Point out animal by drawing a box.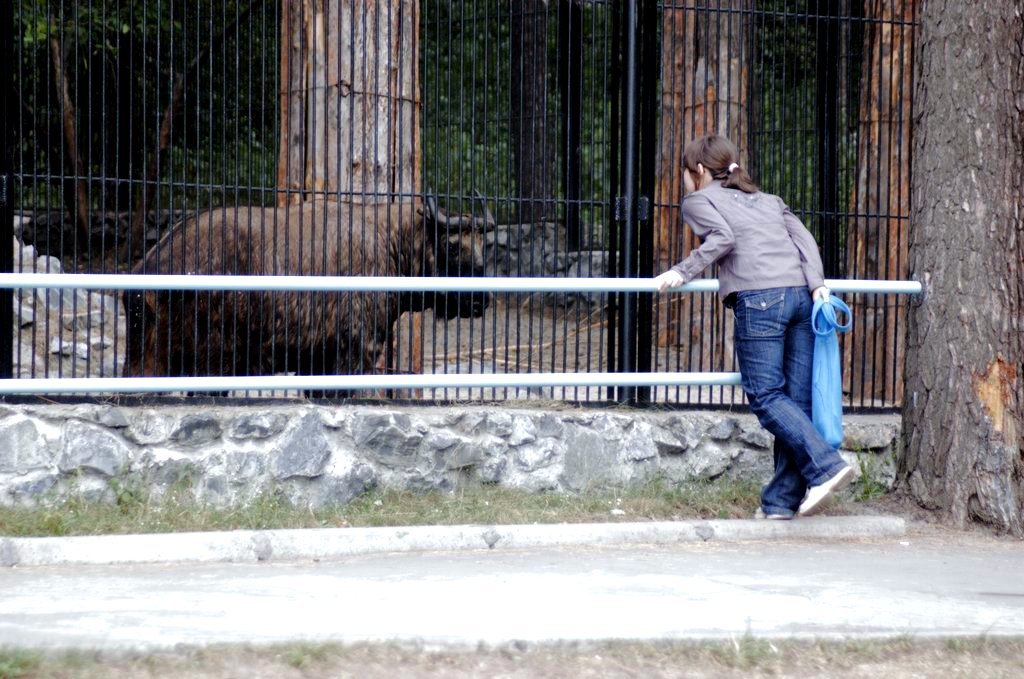
box(121, 189, 496, 404).
